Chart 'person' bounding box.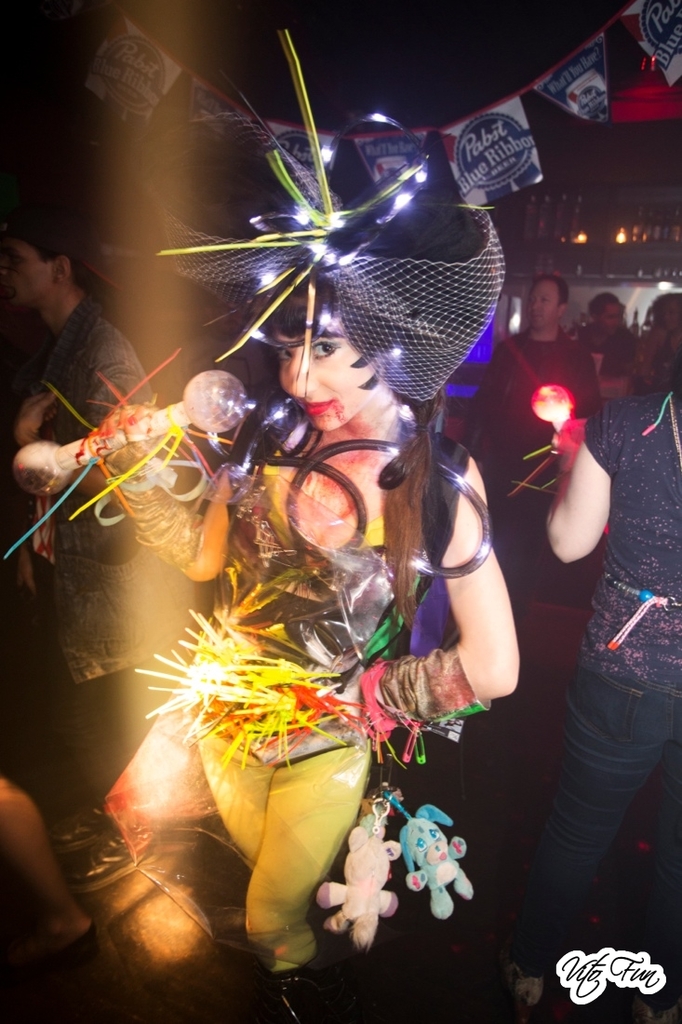
Charted: [0,202,179,802].
